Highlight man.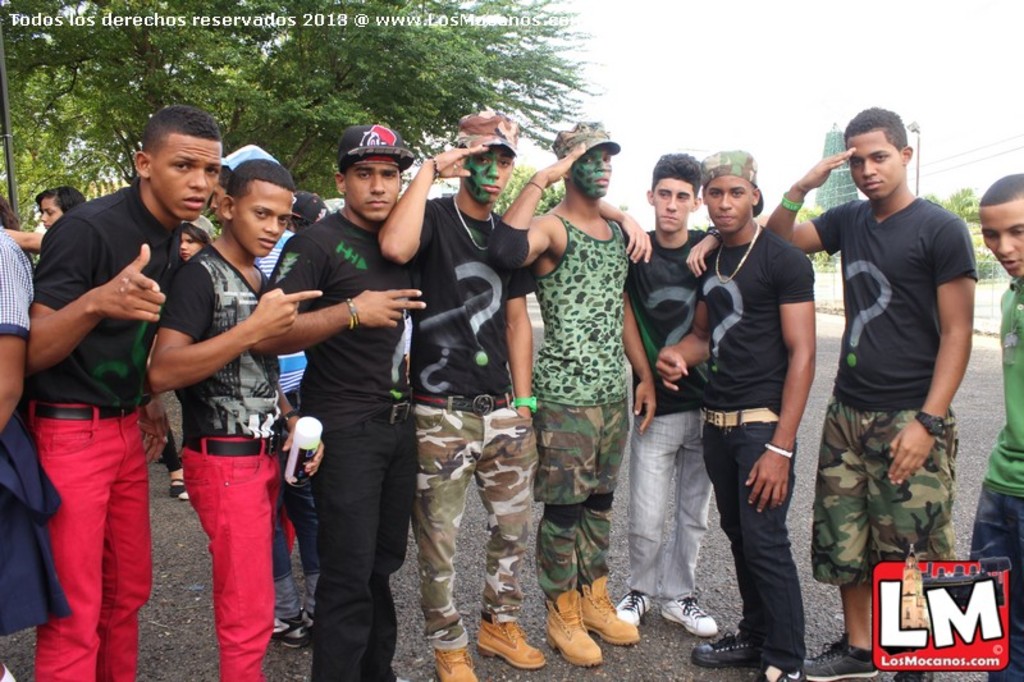
Highlighted region: detection(613, 138, 719, 636).
